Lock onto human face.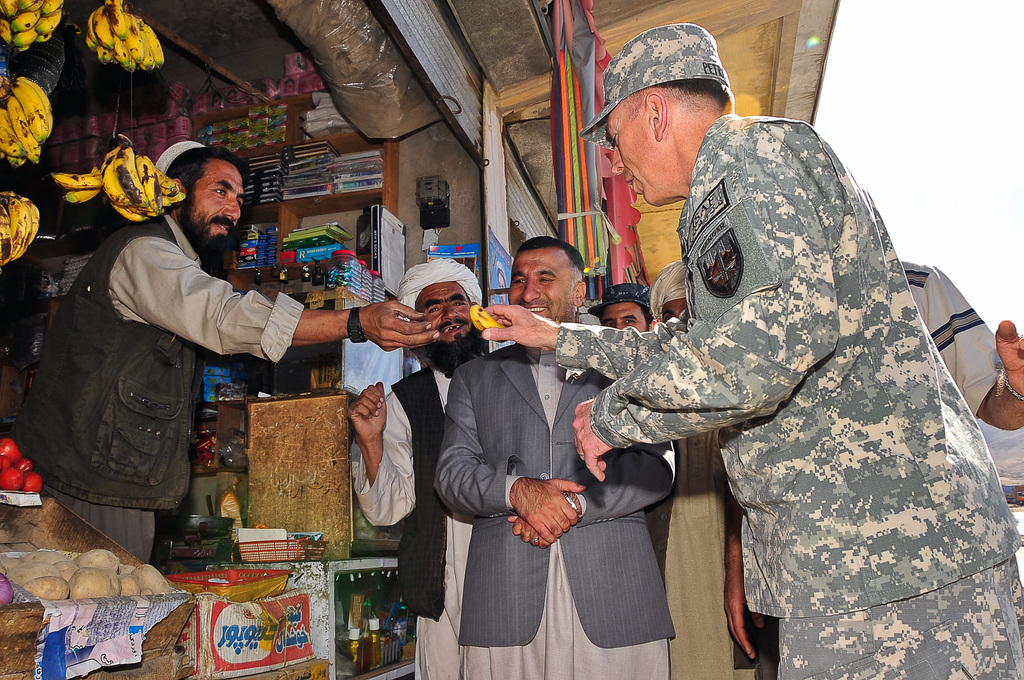
Locked: BBox(600, 301, 651, 332).
